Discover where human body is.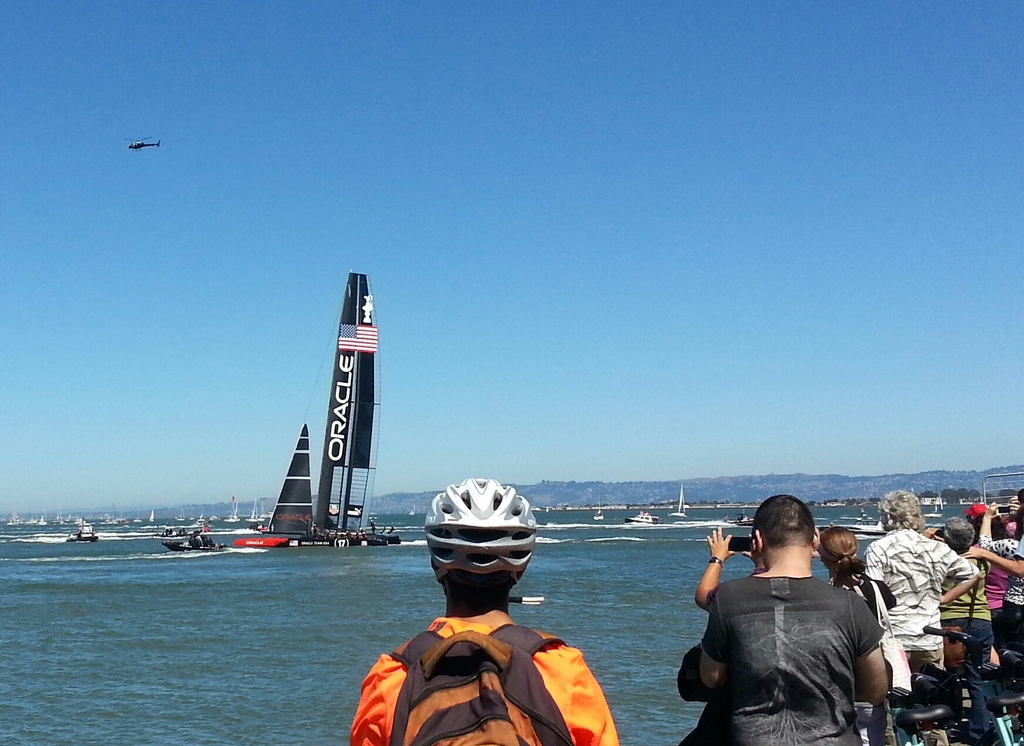
Discovered at bbox=[865, 490, 979, 674].
